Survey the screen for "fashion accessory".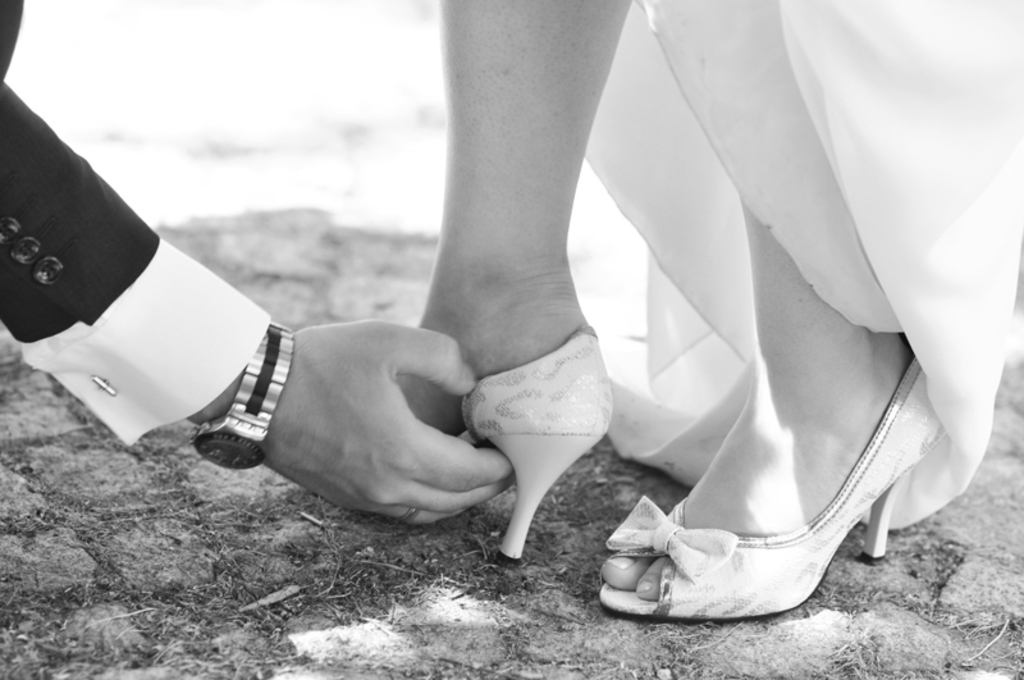
Survey found: 594,362,942,619.
